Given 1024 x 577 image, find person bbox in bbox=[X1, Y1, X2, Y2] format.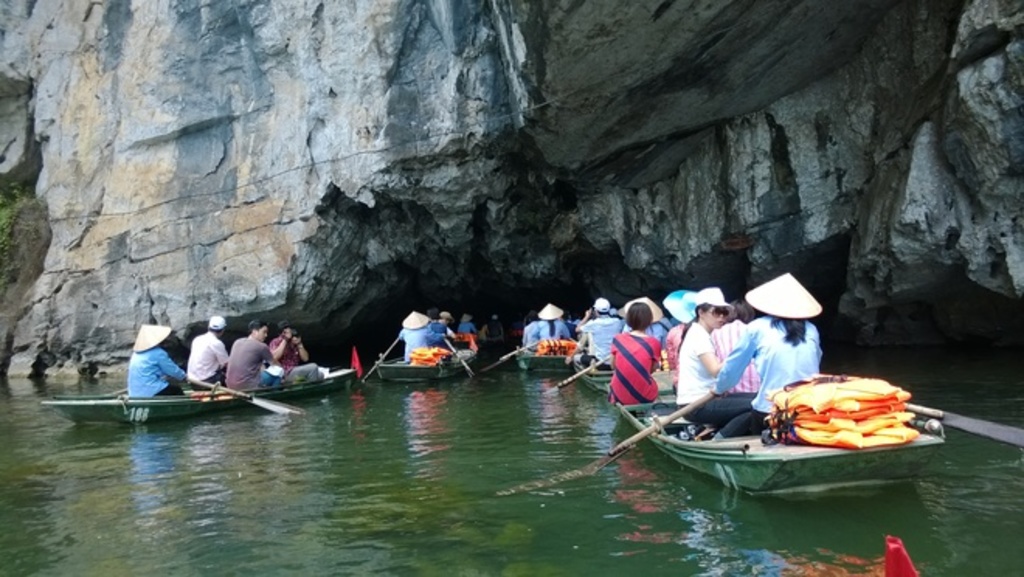
bbox=[458, 312, 479, 337].
